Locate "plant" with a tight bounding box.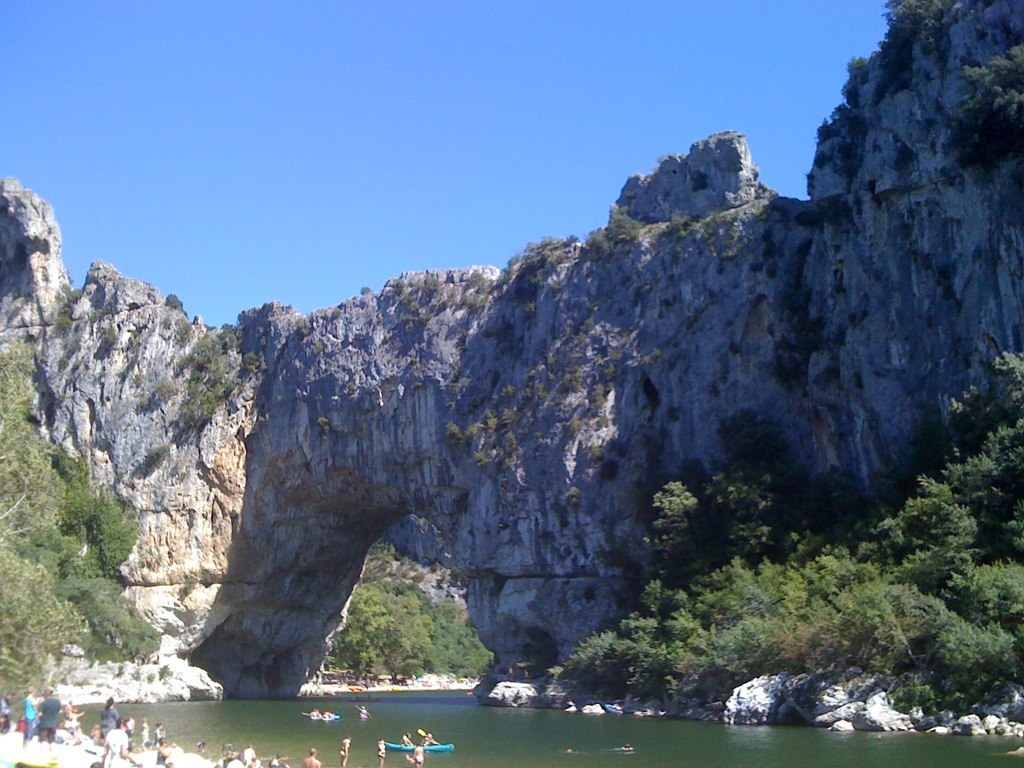
<box>641,468,800,590</box>.
